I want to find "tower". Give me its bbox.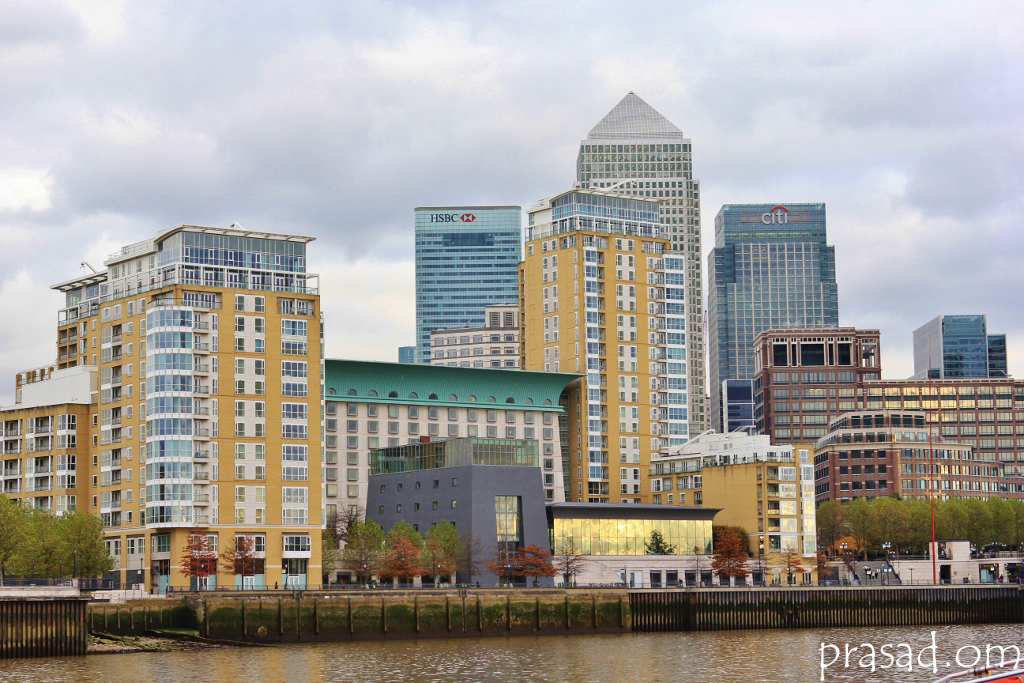
bbox(574, 101, 715, 441).
